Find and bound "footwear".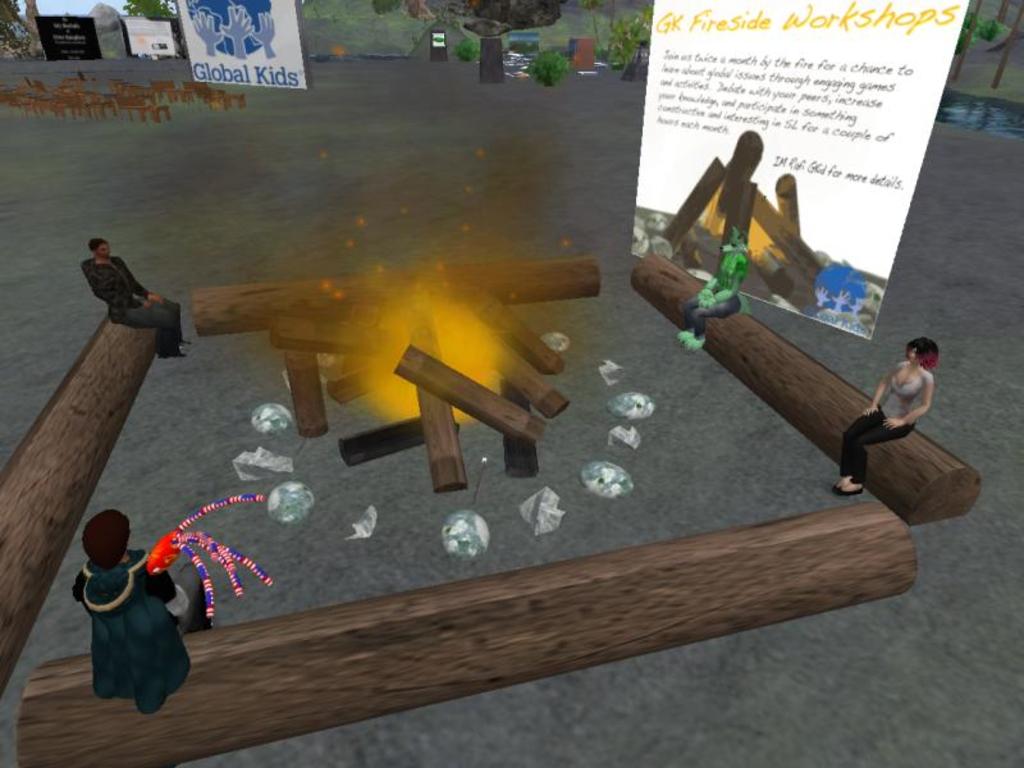
Bound: box=[847, 483, 859, 503].
